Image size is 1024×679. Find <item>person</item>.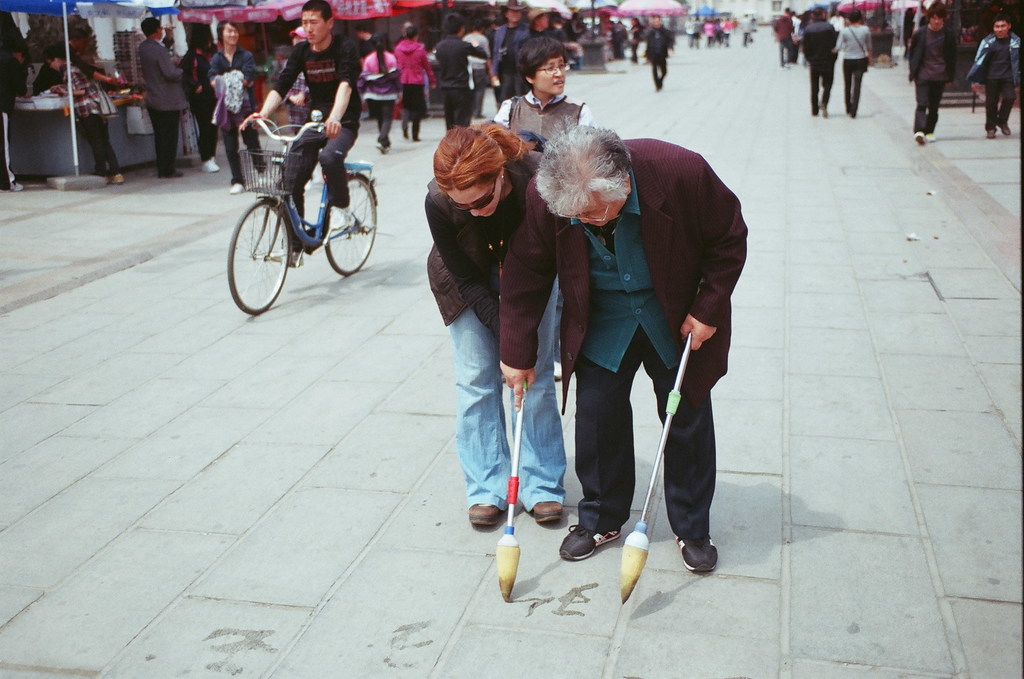
433, 12, 484, 129.
